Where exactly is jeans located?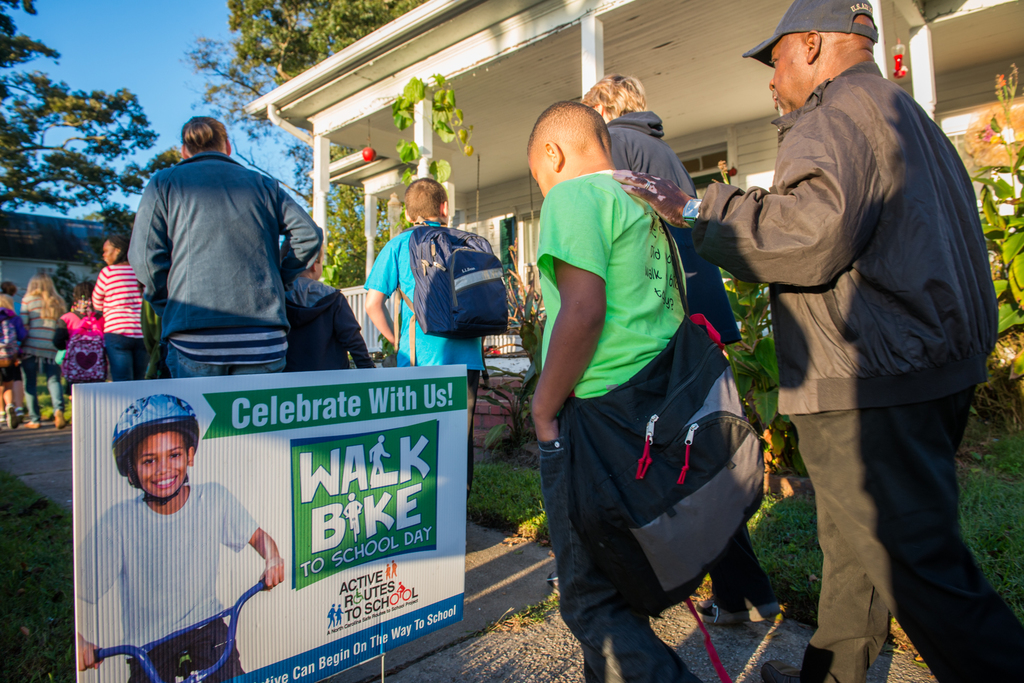
Its bounding box is select_region(168, 347, 285, 376).
